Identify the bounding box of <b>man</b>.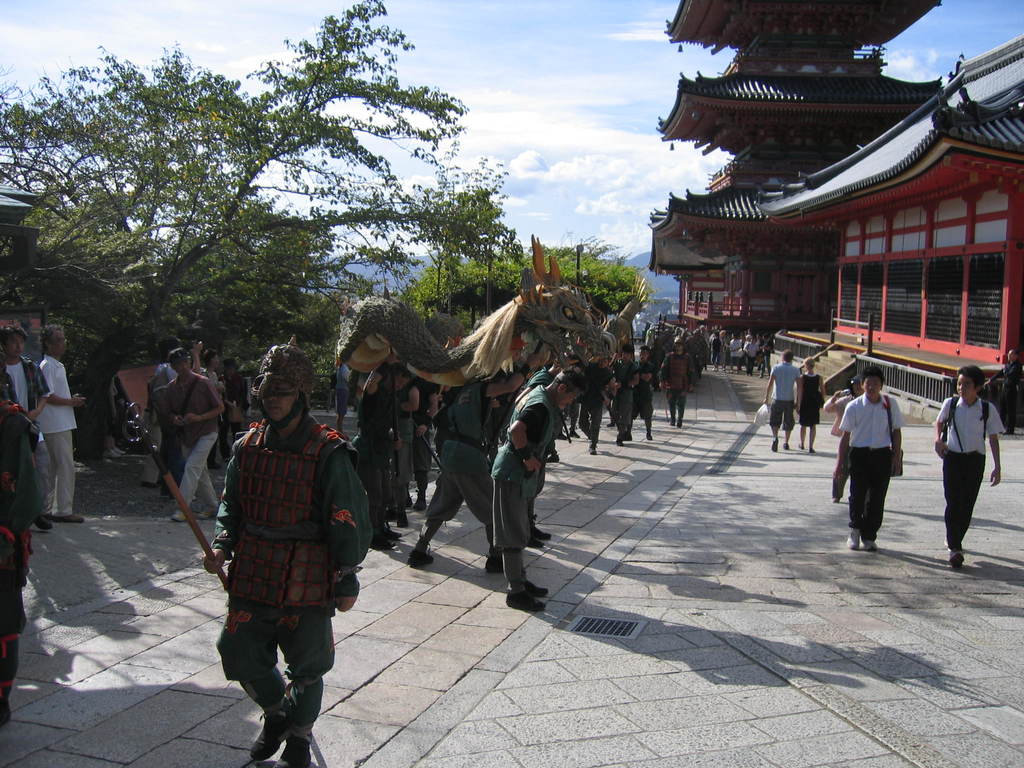
x1=488, y1=364, x2=587, y2=613.
